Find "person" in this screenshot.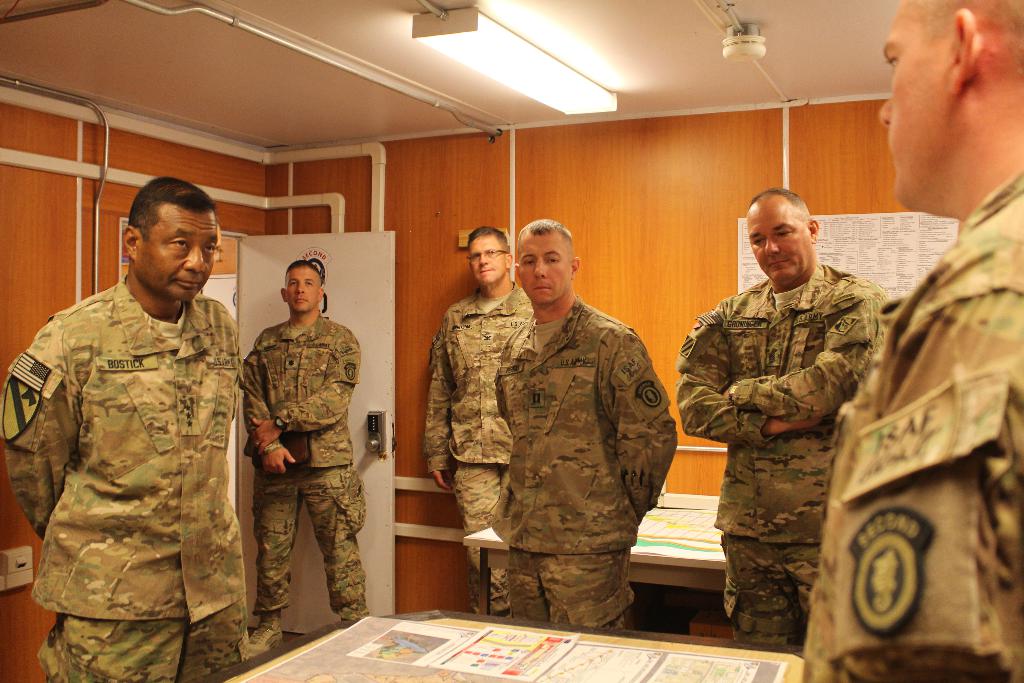
The bounding box for "person" is locate(787, 0, 1023, 682).
